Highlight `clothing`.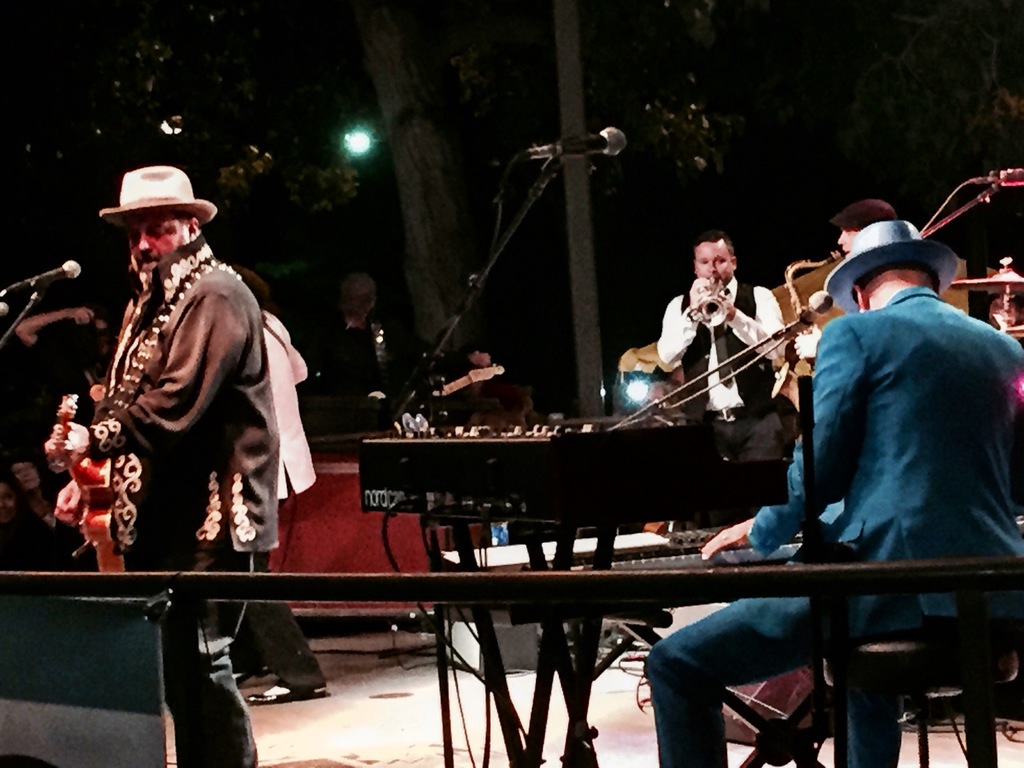
Highlighted region: region(657, 276, 800, 463).
